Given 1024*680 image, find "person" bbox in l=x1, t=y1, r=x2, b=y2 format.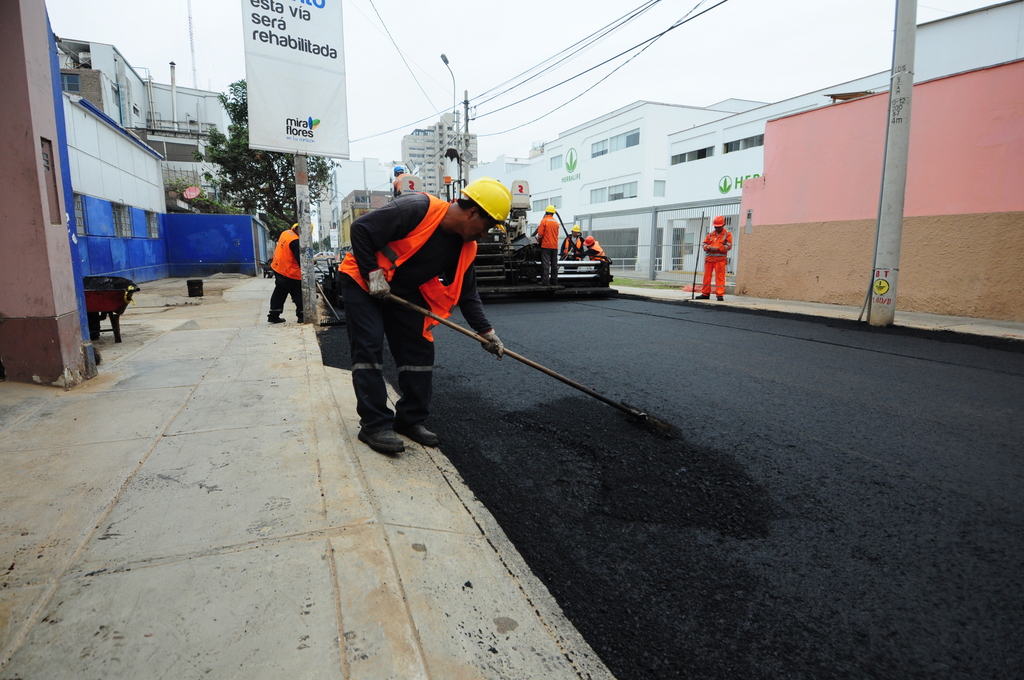
l=386, t=165, r=412, b=198.
